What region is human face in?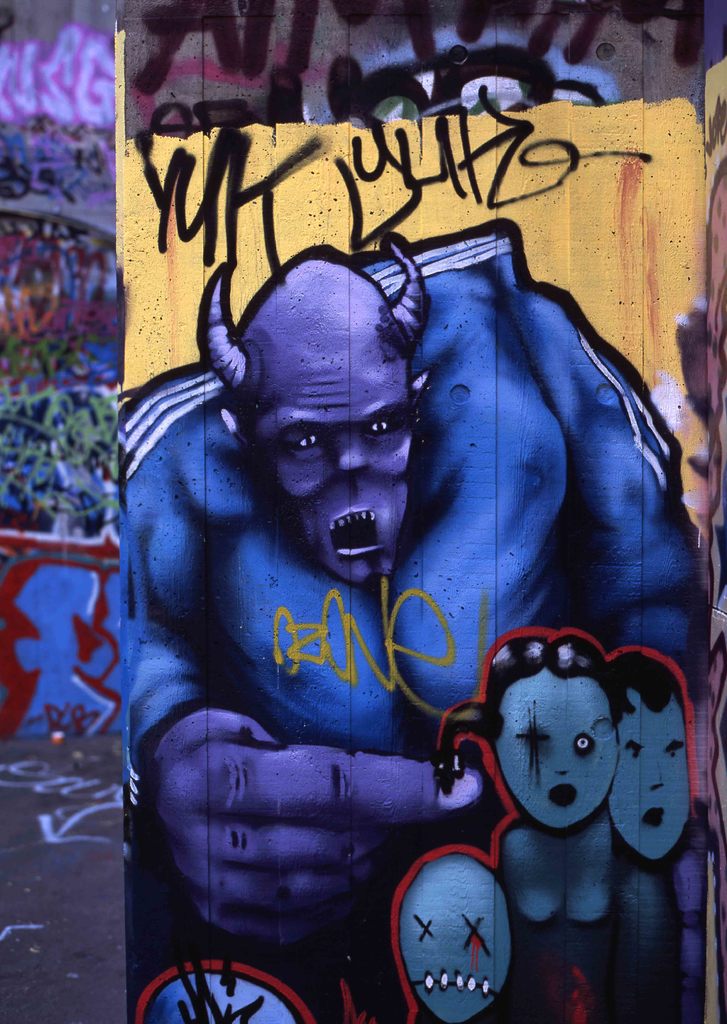
612 697 694 861.
